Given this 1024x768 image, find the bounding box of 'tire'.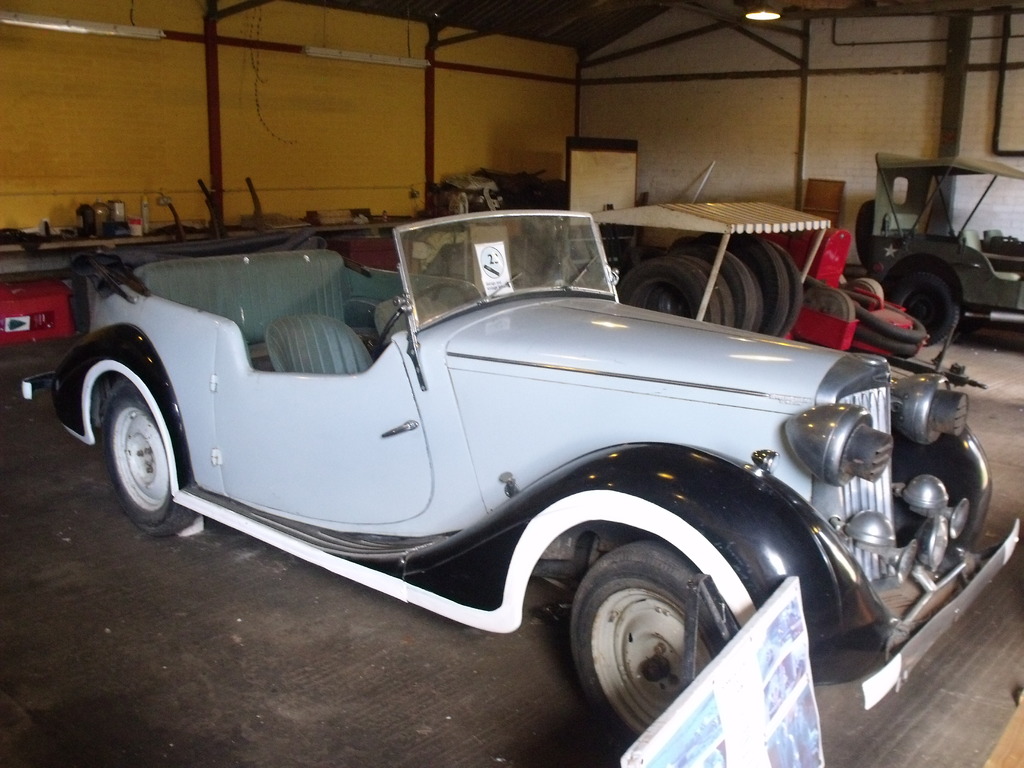
[x1=855, y1=198, x2=877, y2=269].
